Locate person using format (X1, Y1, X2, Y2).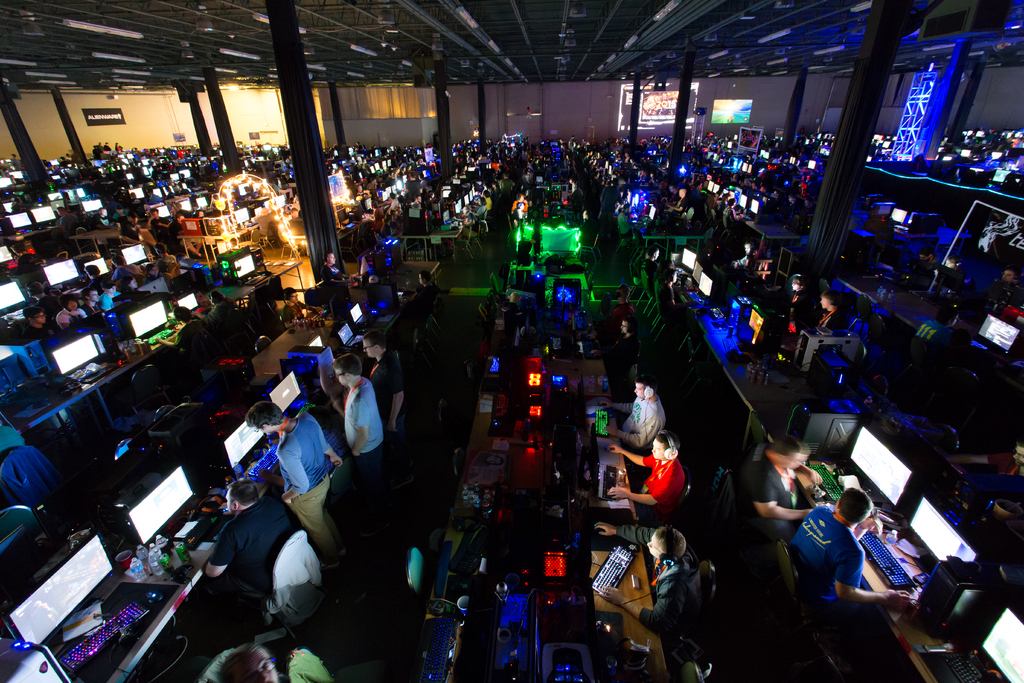
(615, 372, 659, 457).
